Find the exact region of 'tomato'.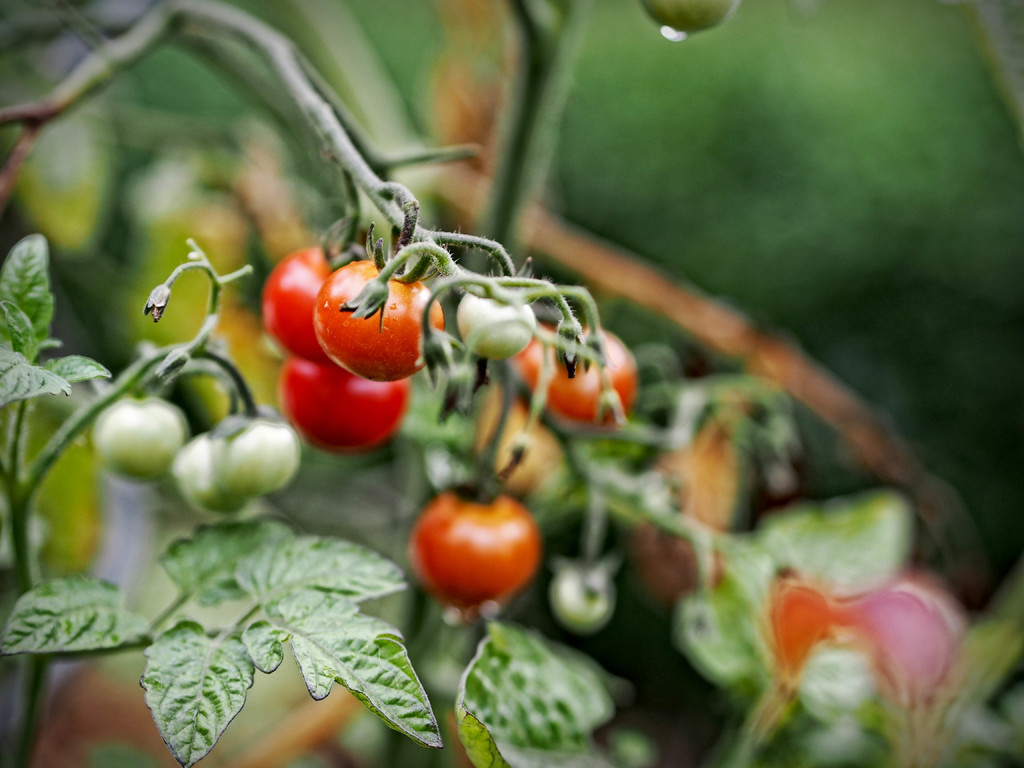
Exact region: left=91, top=402, right=190, bottom=483.
